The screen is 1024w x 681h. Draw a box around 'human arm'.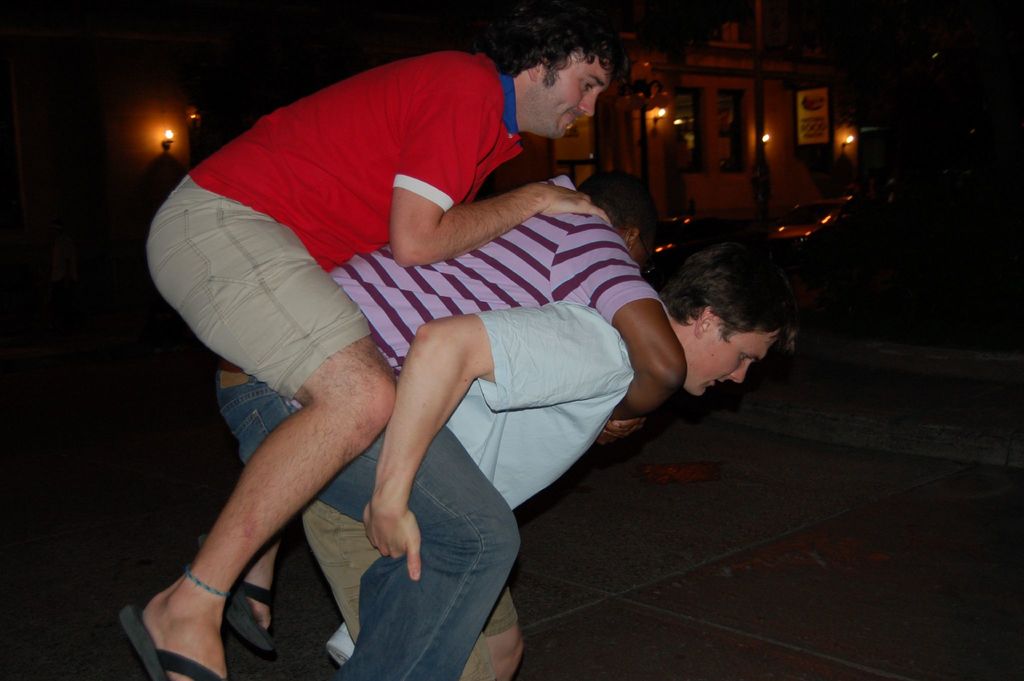
bbox=[366, 293, 630, 584].
